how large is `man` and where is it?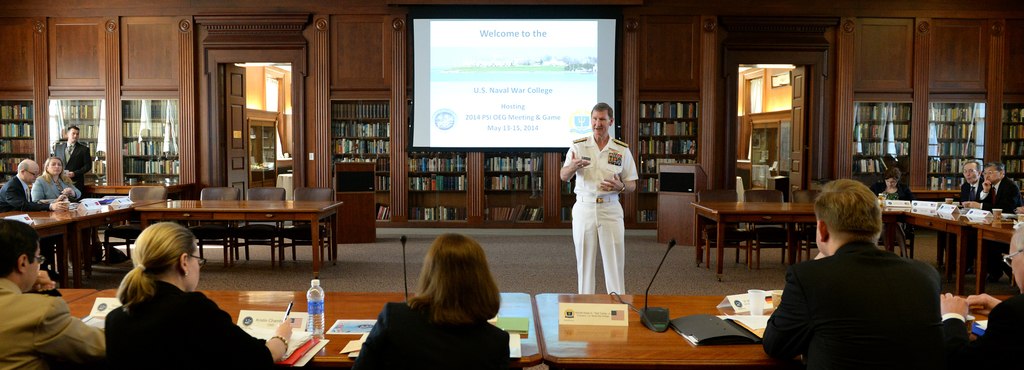
Bounding box: rect(0, 157, 67, 260).
